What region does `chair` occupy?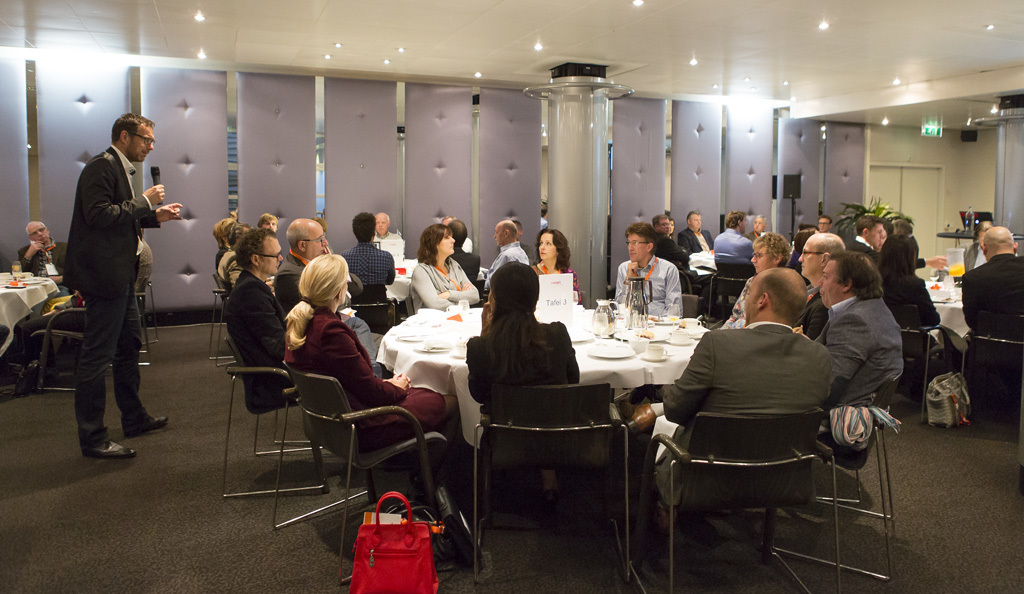
[615,295,700,403].
